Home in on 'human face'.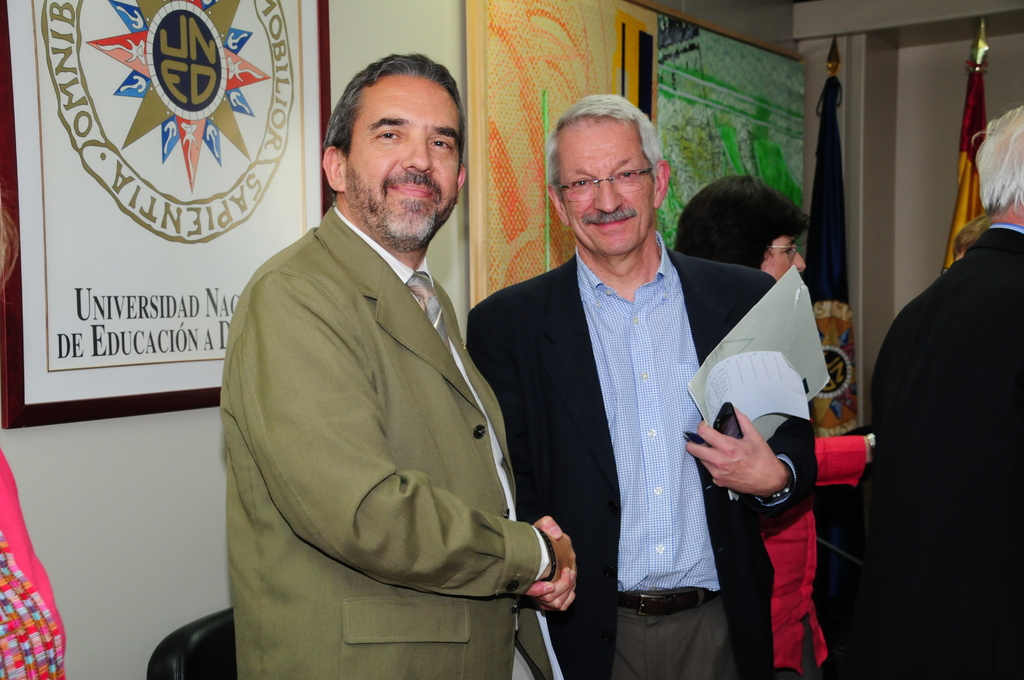
Homed in at {"left": 560, "top": 119, "right": 652, "bottom": 254}.
